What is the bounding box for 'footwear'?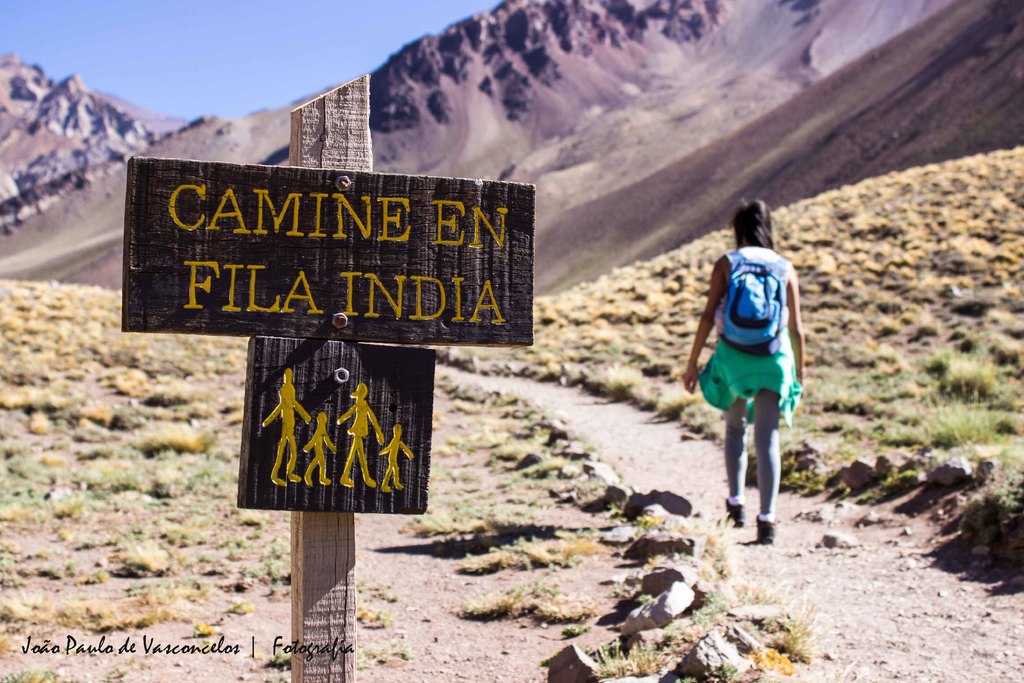
{"left": 757, "top": 514, "right": 777, "bottom": 543}.
